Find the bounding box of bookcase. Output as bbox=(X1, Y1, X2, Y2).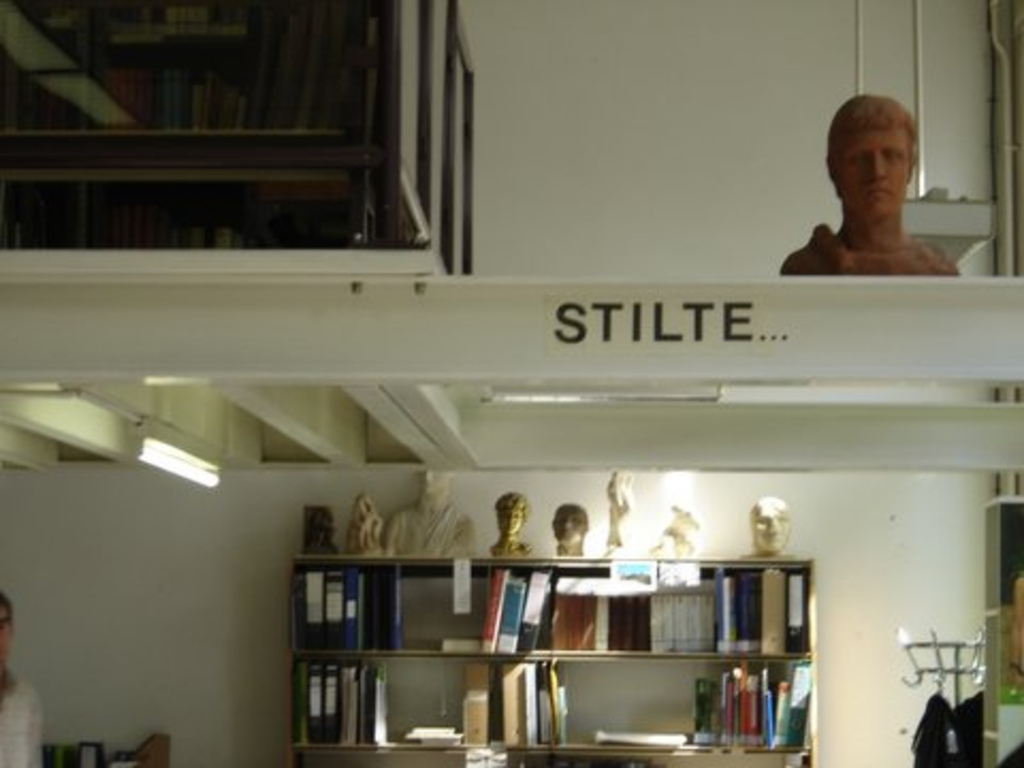
bbox=(0, 0, 478, 279).
